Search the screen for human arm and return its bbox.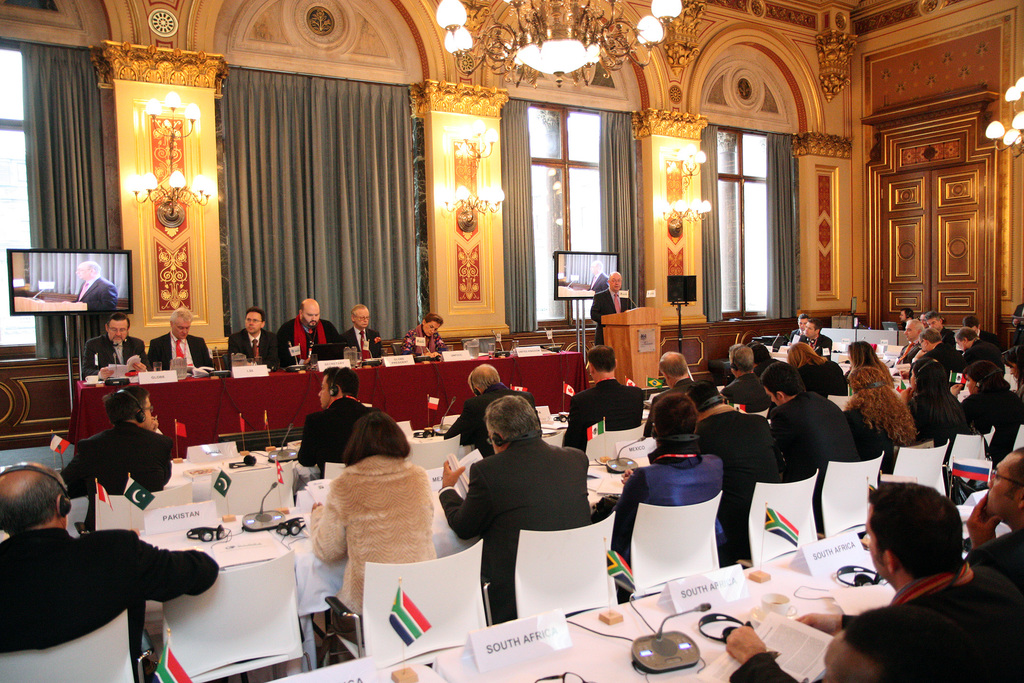
Found: 344 331 355 355.
